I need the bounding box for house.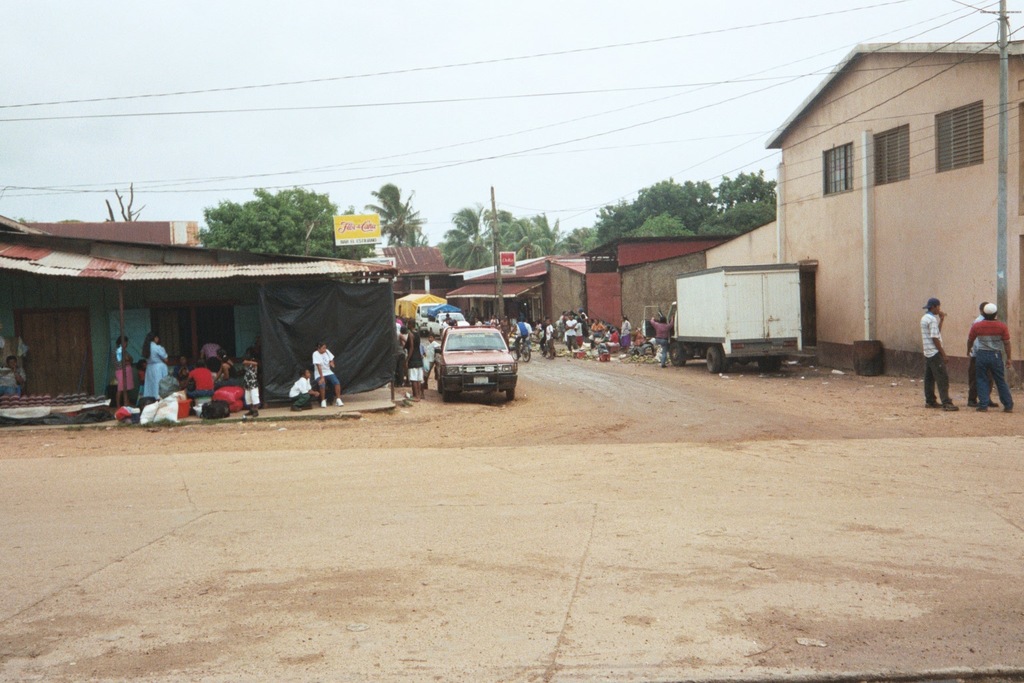
Here it is: (left=763, top=41, right=1023, bottom=389).
